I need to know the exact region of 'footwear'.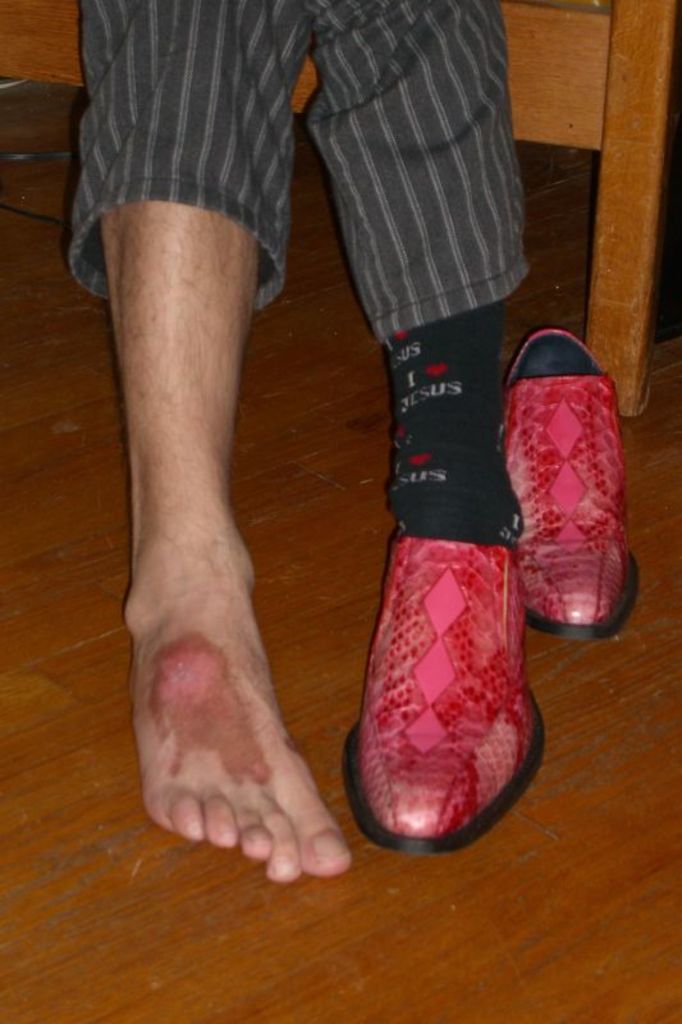
Region: {"left": 329, "top": 485, "right": 576, "bottom": 860}.
